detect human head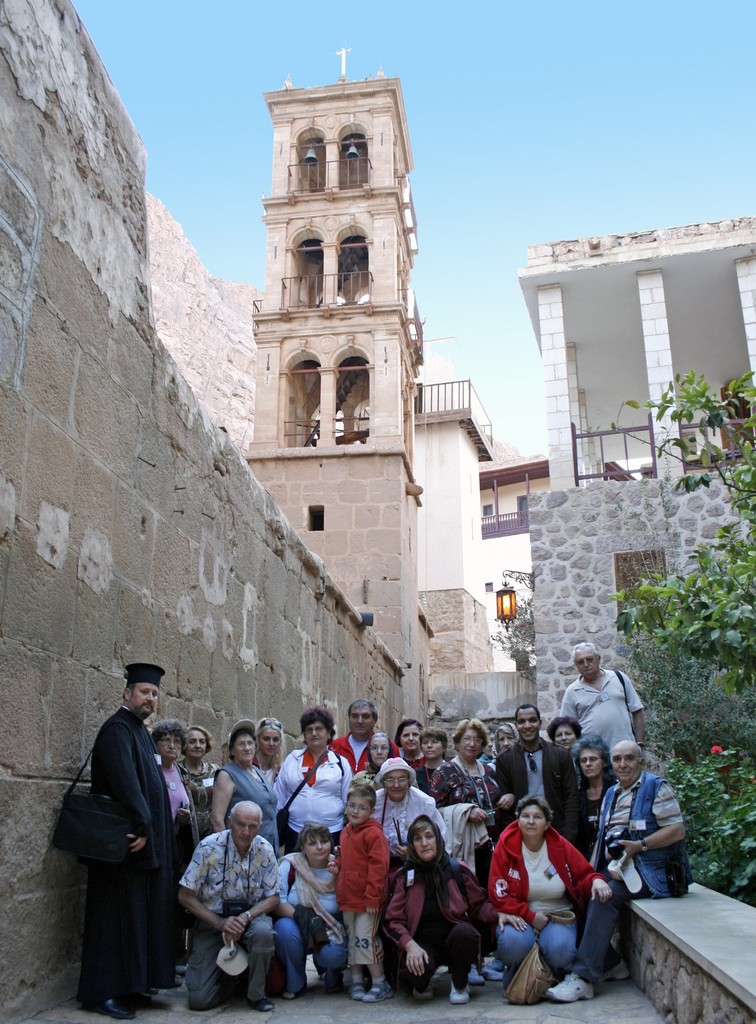
(376, 755, 409, 805)
